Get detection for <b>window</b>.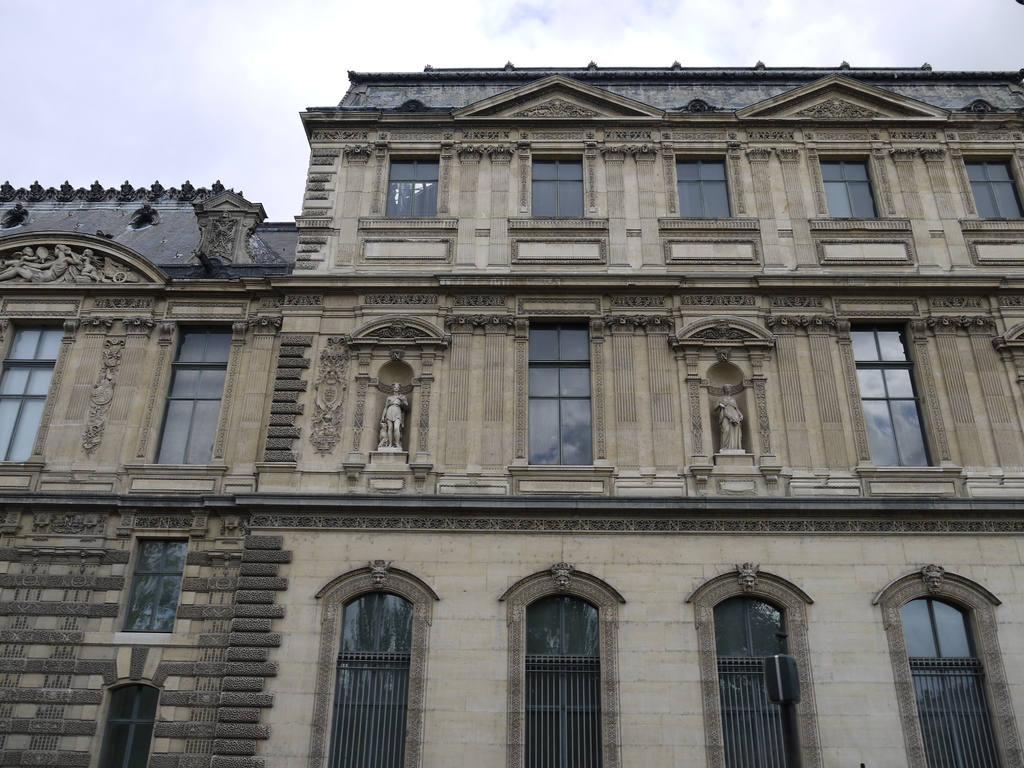
Detection: [left=529, top=324, right=604, bottom=468].
